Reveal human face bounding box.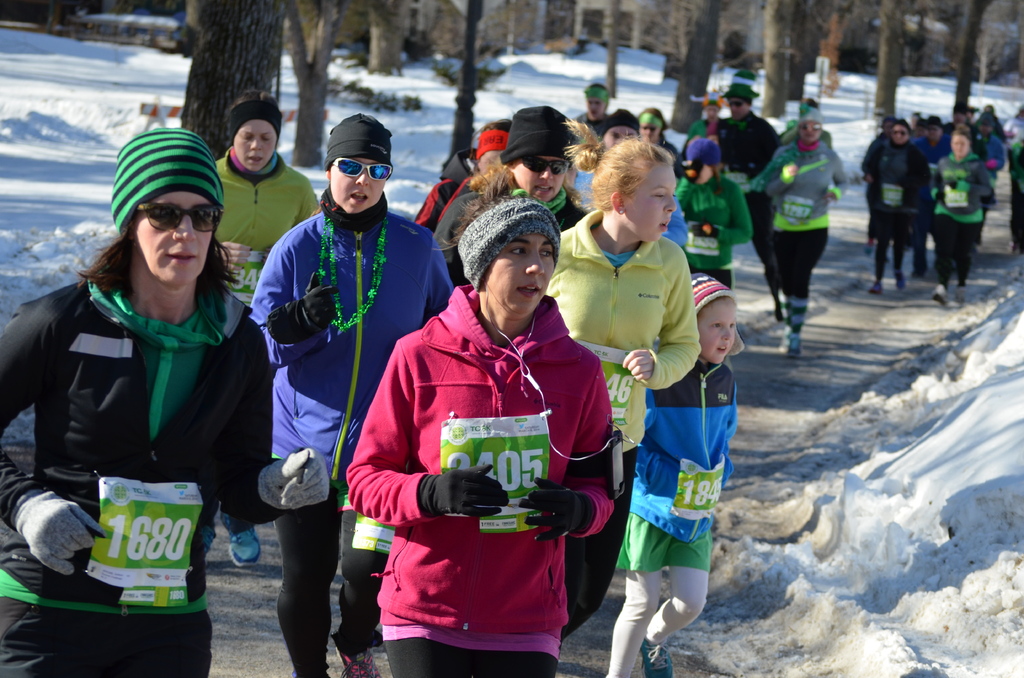
Revealed: 482 152 502 174.
